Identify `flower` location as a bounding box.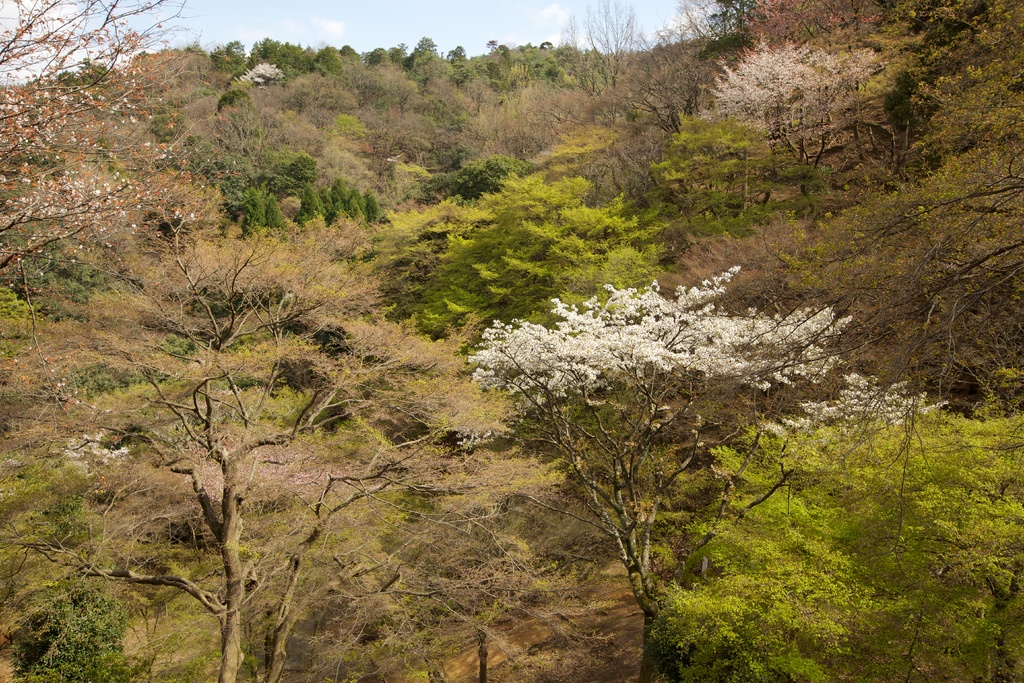
region(727, 263, 743, 275).
